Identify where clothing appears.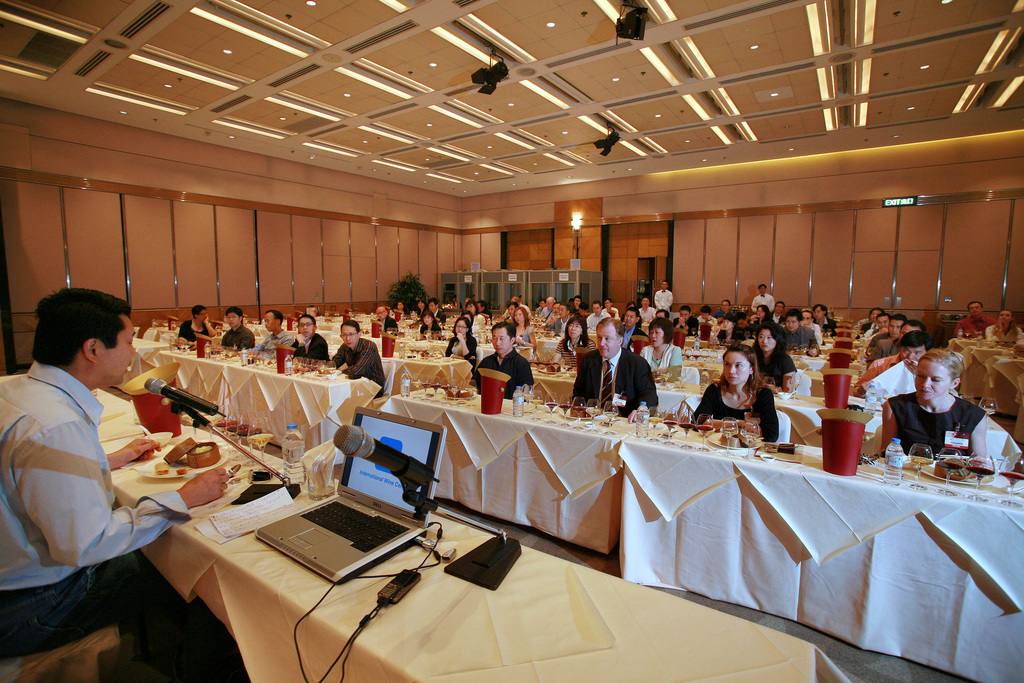
Appears at 474:315:484:329.
